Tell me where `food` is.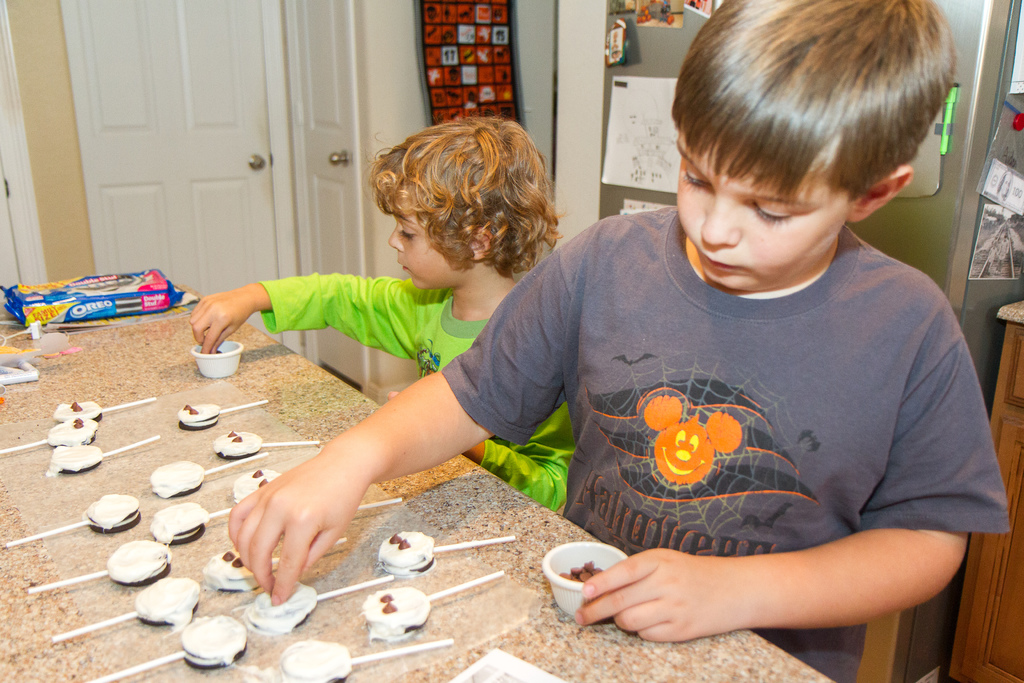
`food` is at rect(374, 527, 437, 577).
